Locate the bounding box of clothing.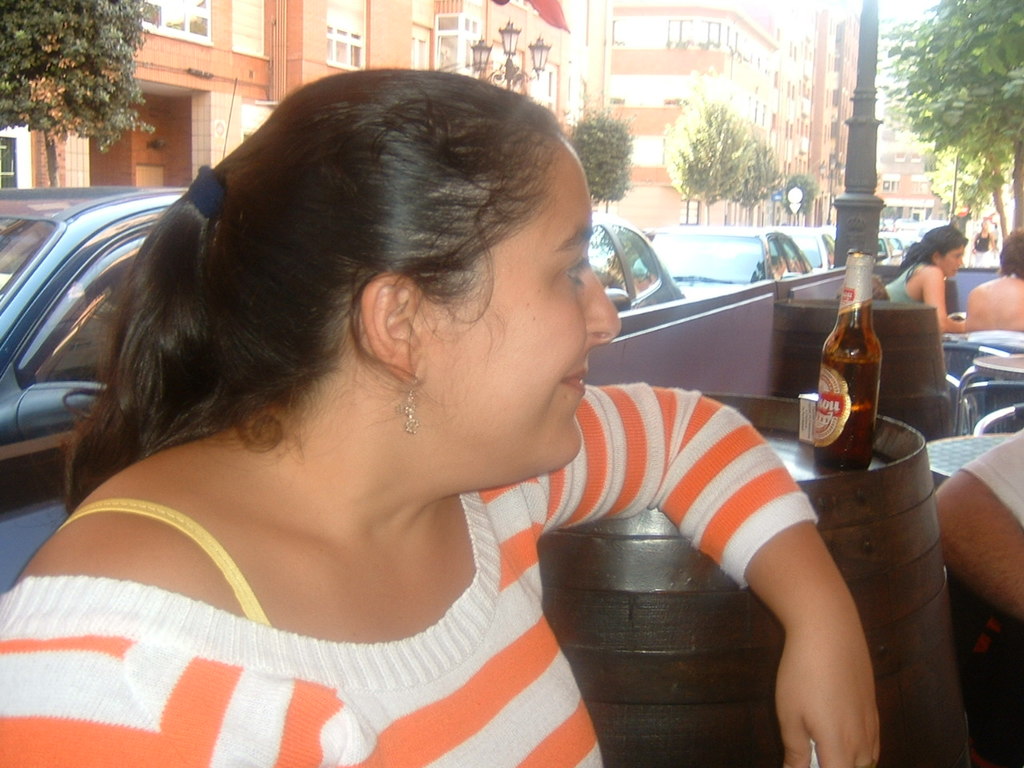
Bounding box: {"left": 882, "top": 262, "right": 917, "bottom": 301}.
